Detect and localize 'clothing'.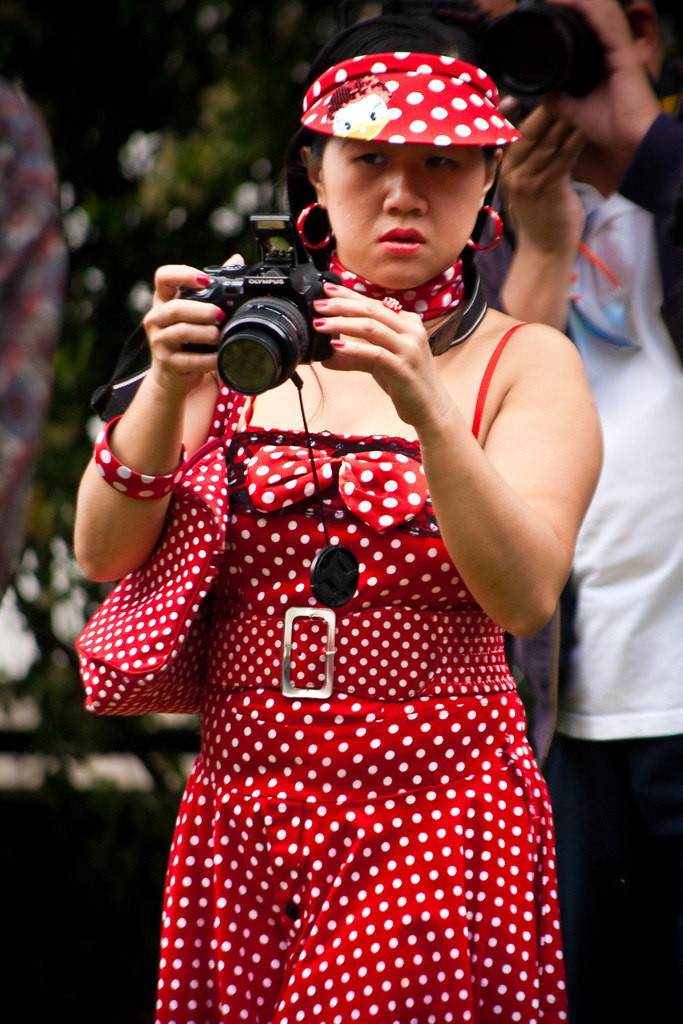
Localized at <region>0, 81, 78, 583</region>.
